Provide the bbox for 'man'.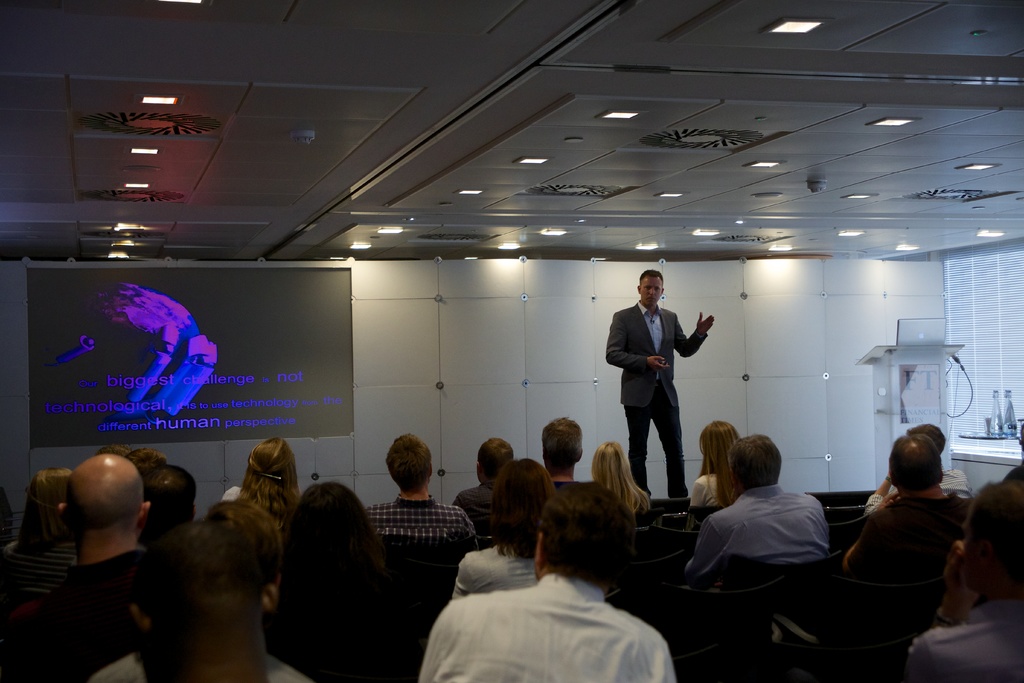
crop(414, 478, 680, 682).
